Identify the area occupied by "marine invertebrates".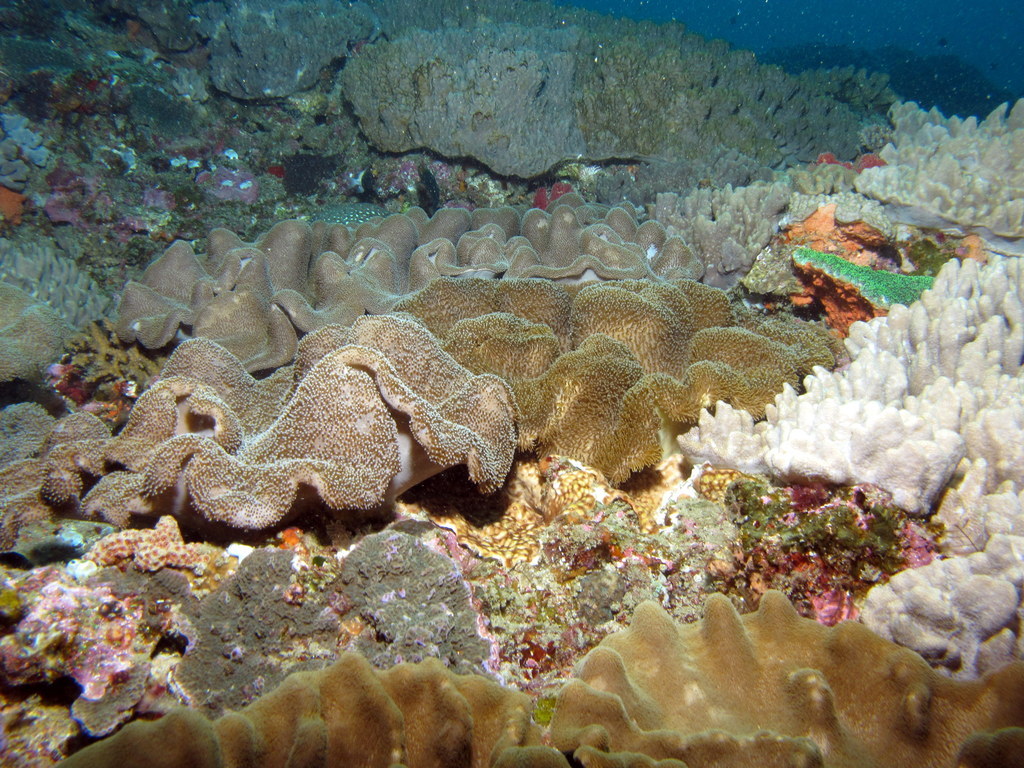
Area: <bbox>0, 0, 895, 190</bbox>.
